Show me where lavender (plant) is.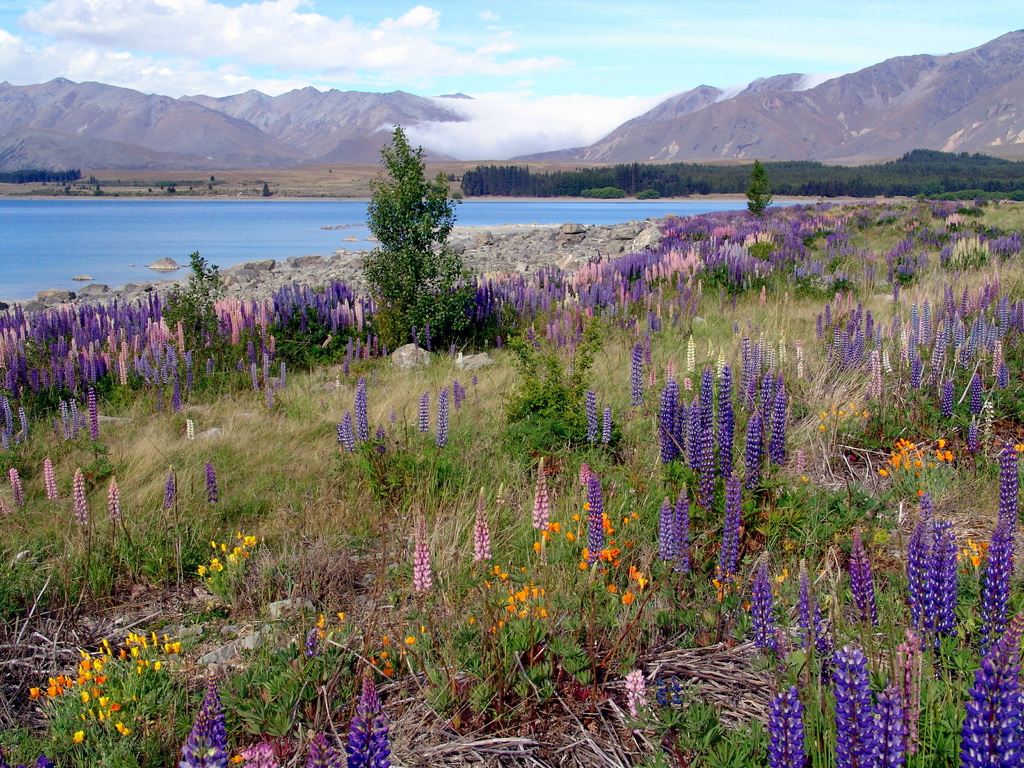
lavender (plant) is at locate(792, 564, 819, 635).
